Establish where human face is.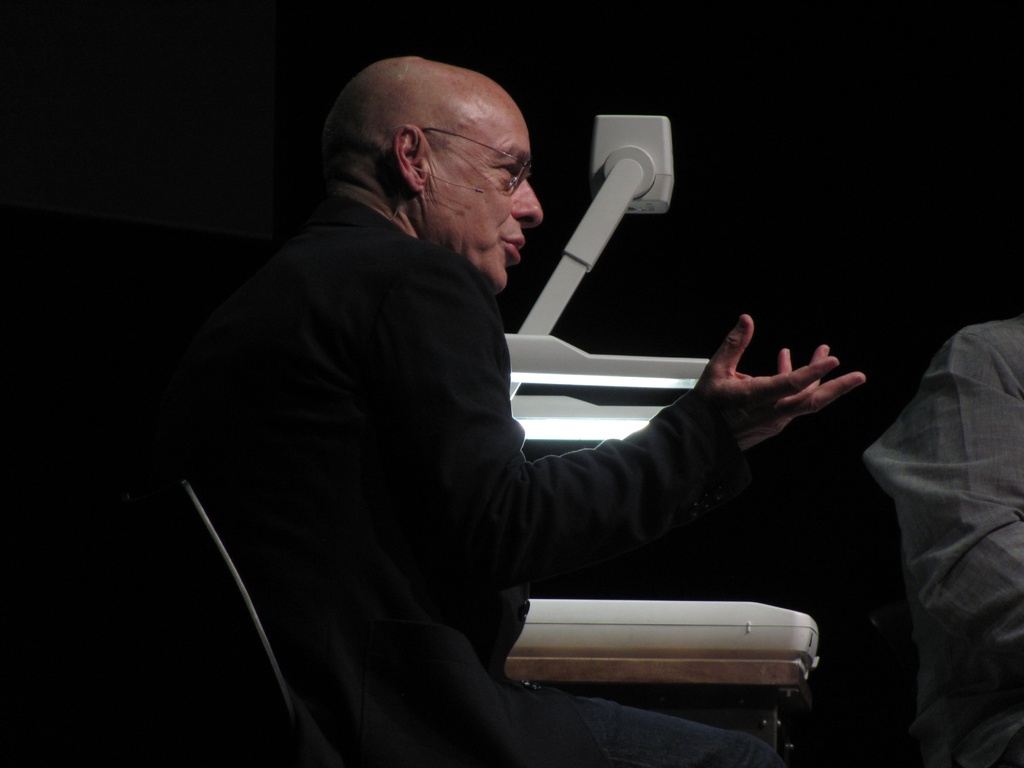
Established at x1=411, y1=89, x2=544, y2=294.
